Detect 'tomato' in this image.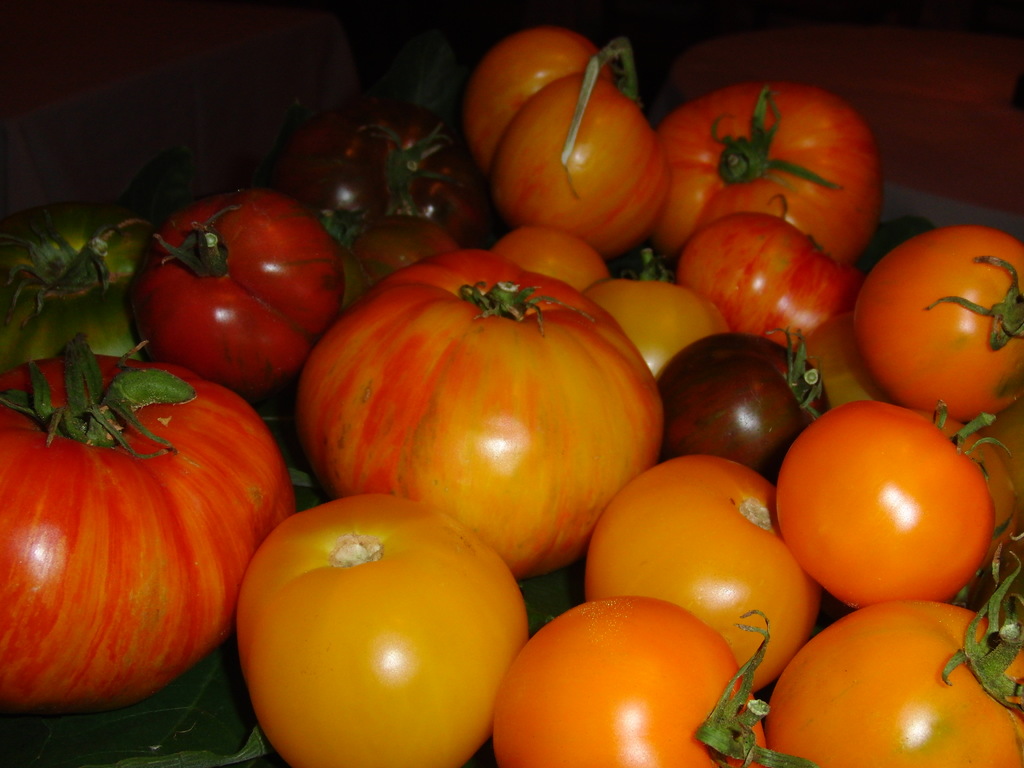
Detection: [778, 398, 995, 614].
